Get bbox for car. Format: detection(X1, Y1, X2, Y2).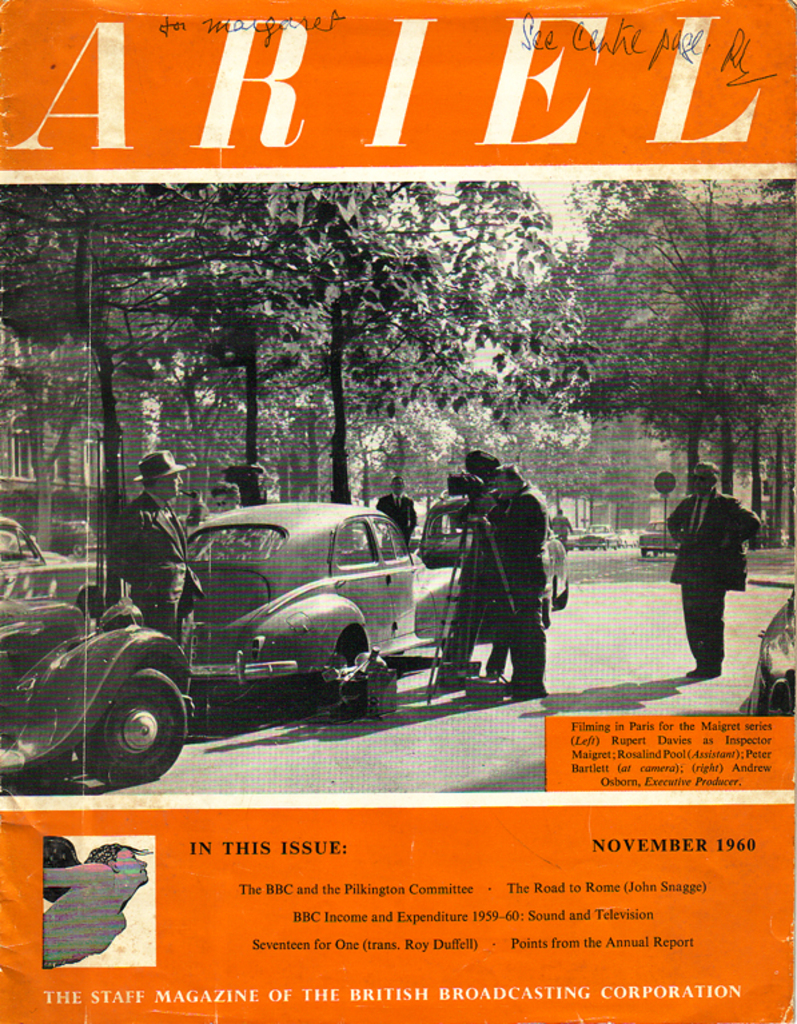
detection(417, 494, 571, 611).
